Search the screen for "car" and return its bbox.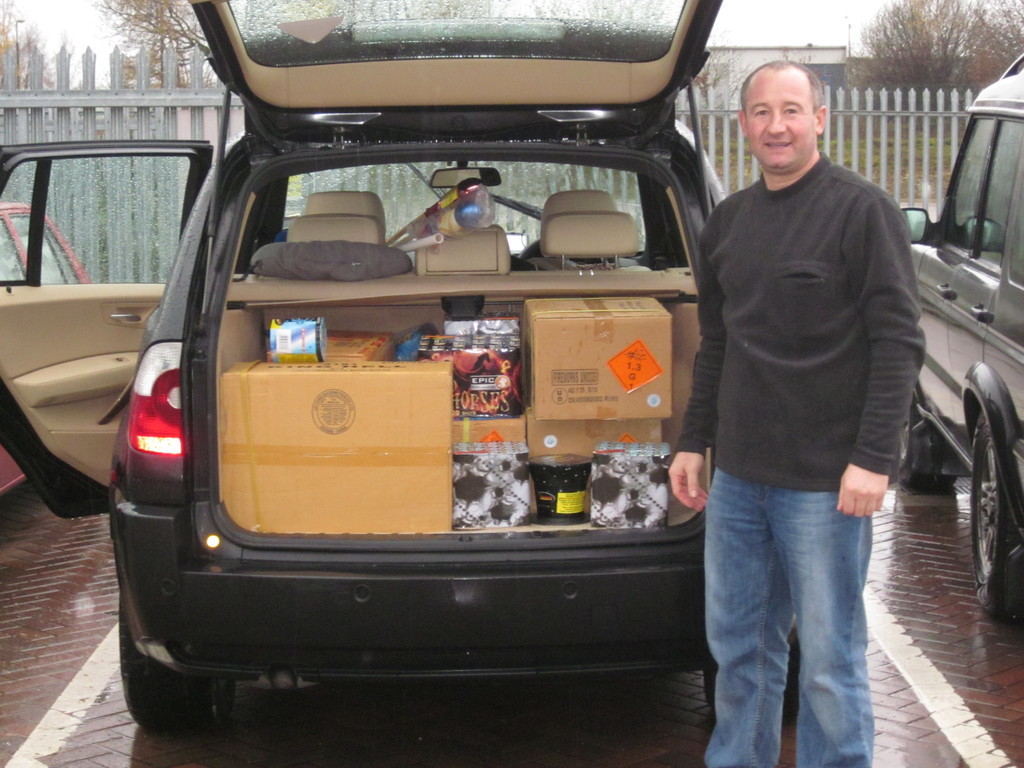
Found: l=0, t=0, r=727, b=737.
